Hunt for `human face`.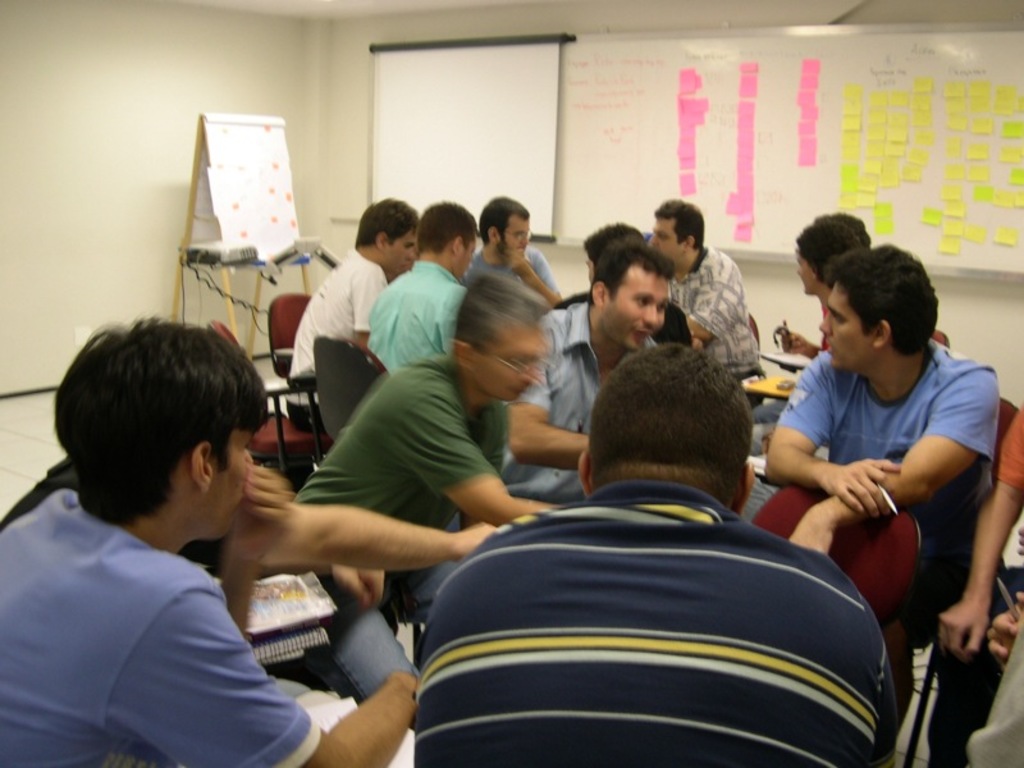
Hunted down at locate(823, 283, 878, 372).
